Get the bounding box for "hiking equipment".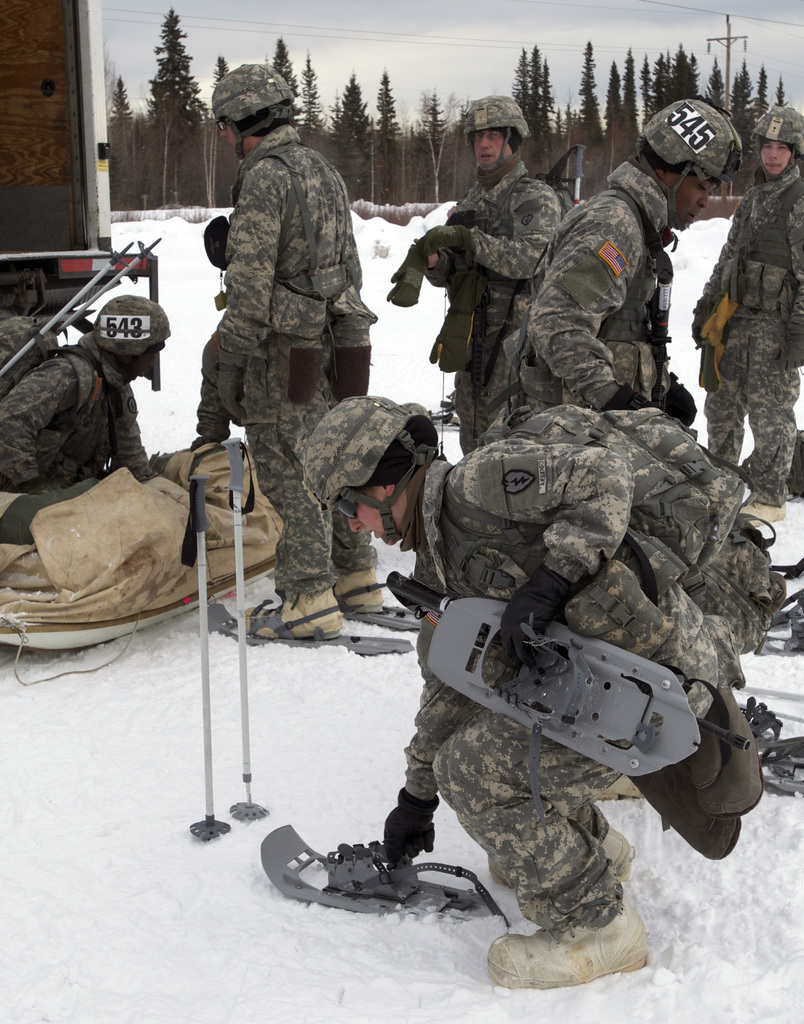
l=51, t=236, r=159, b=340.
